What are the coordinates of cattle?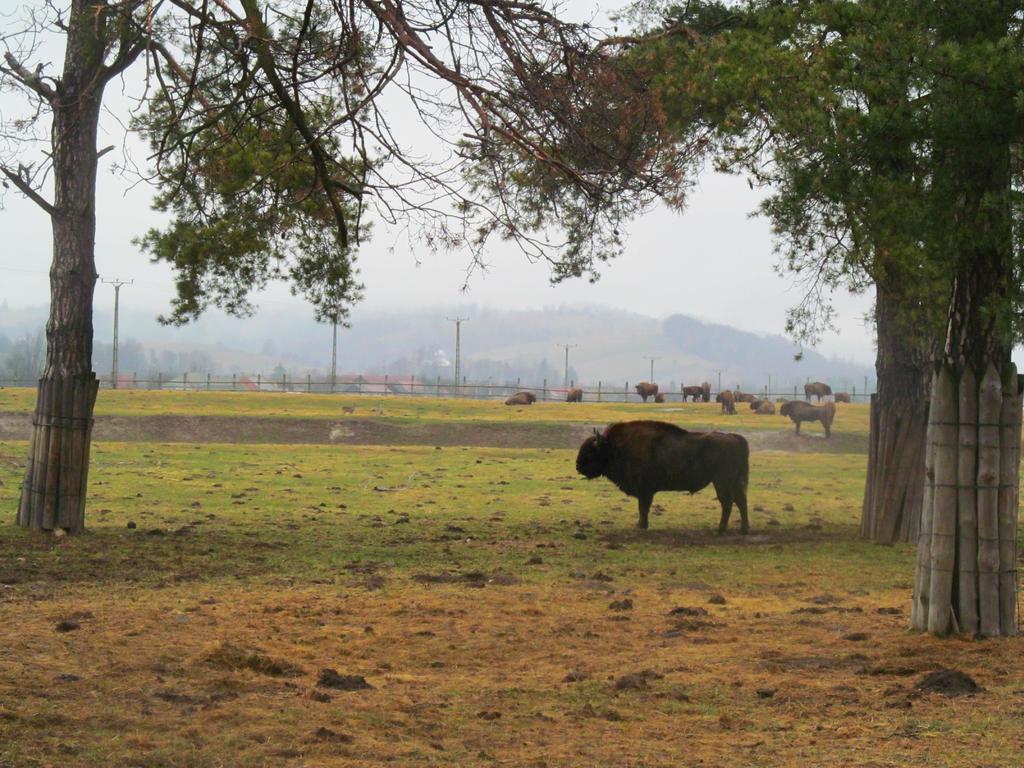
region(751, 399, 776, 416).
